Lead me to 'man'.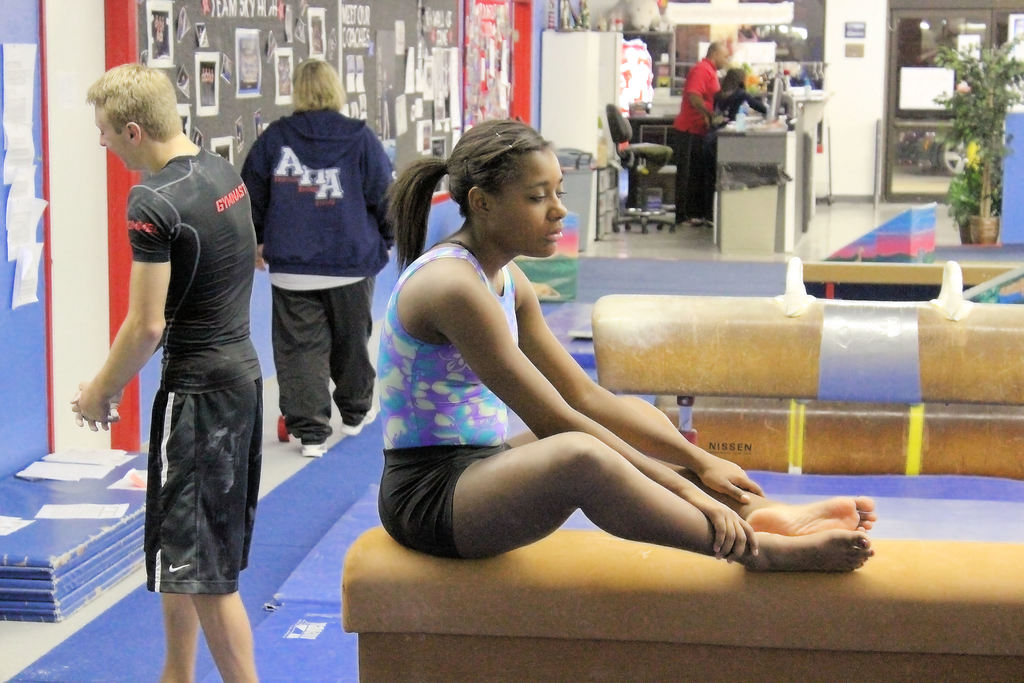
Lead to l=671, t=41, r=719, b=224.
